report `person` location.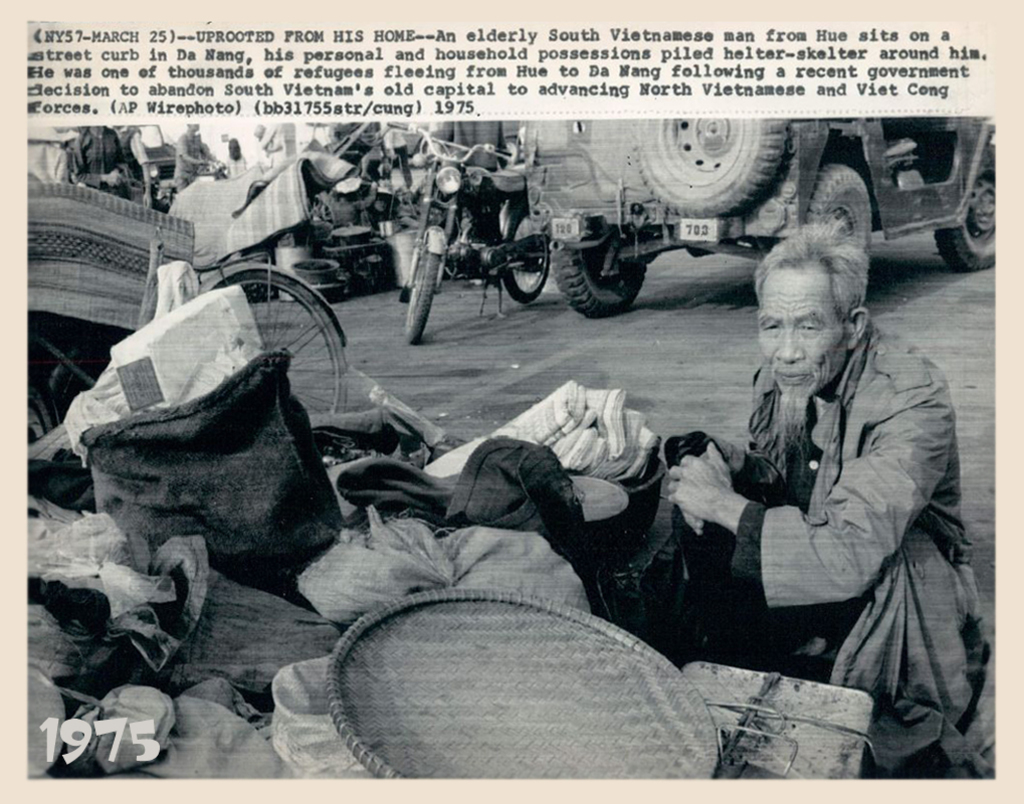
Report: (x1=110, y1=120, x2=151, y2=208).
